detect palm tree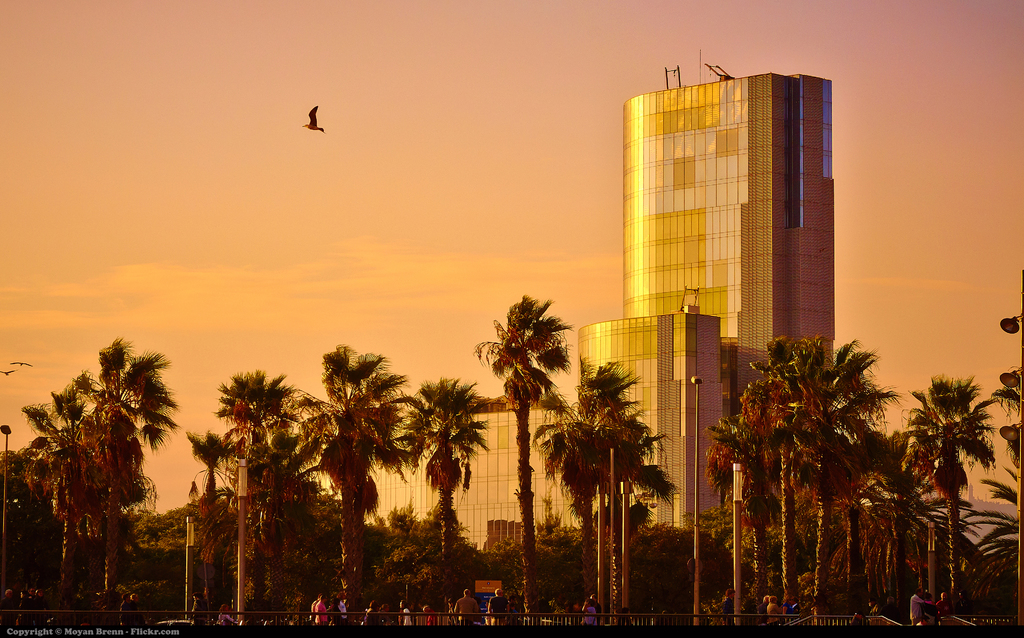
983:397:1023:573
